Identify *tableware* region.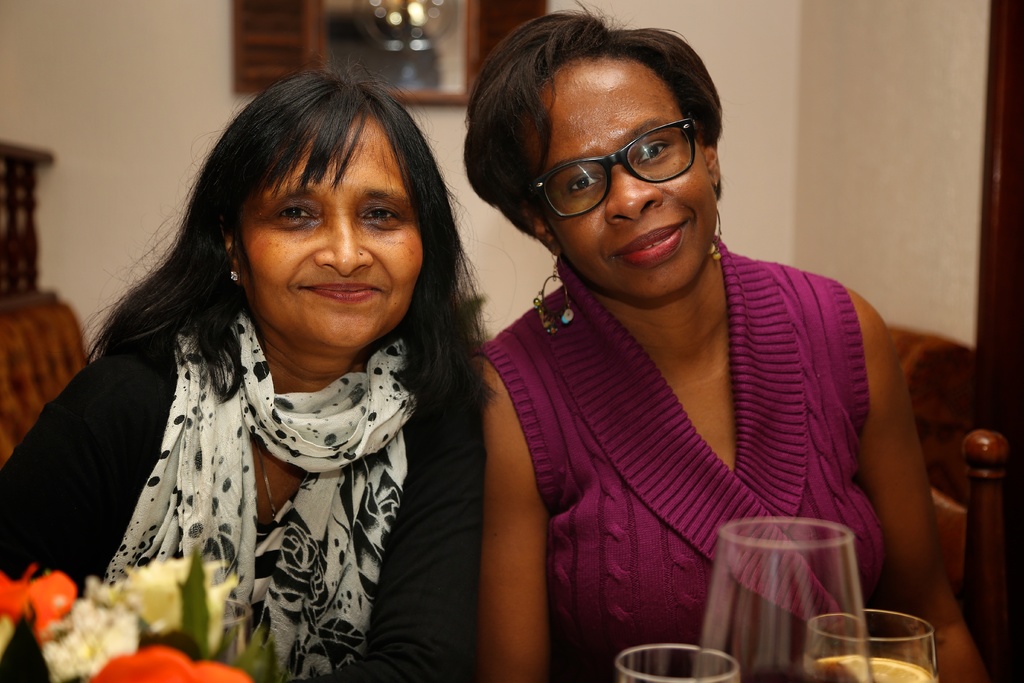
Region: (left=705, top=514, right=867, bottom=682).
